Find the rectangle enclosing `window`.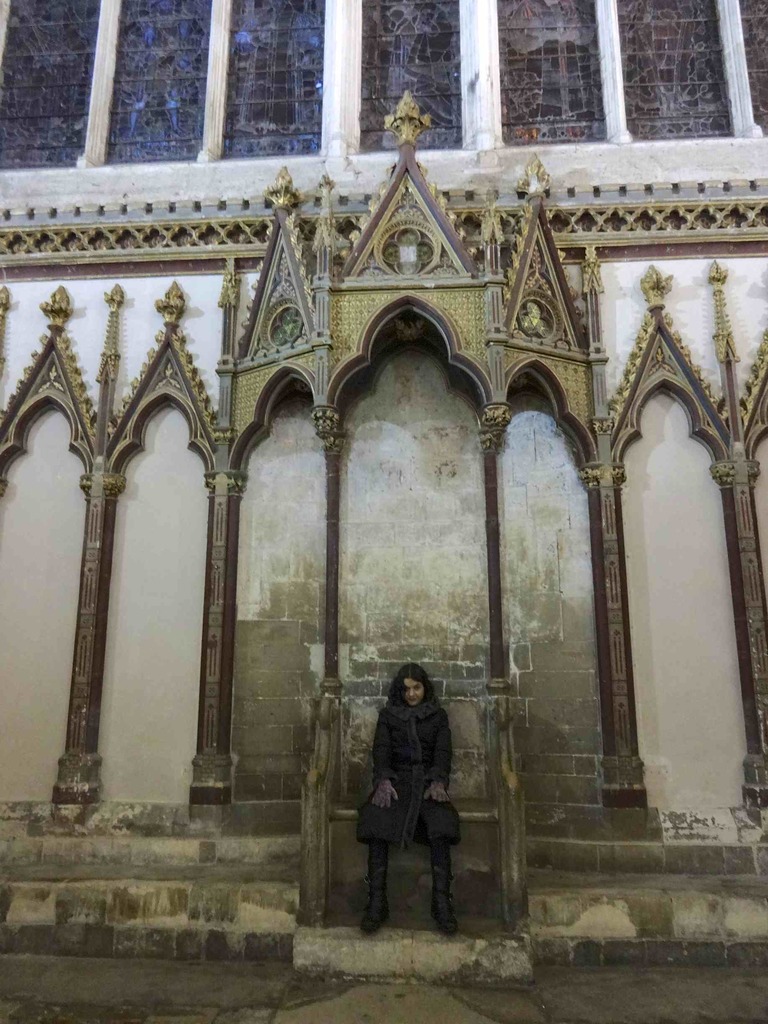
bbox=[612, 0, 737, 139].
